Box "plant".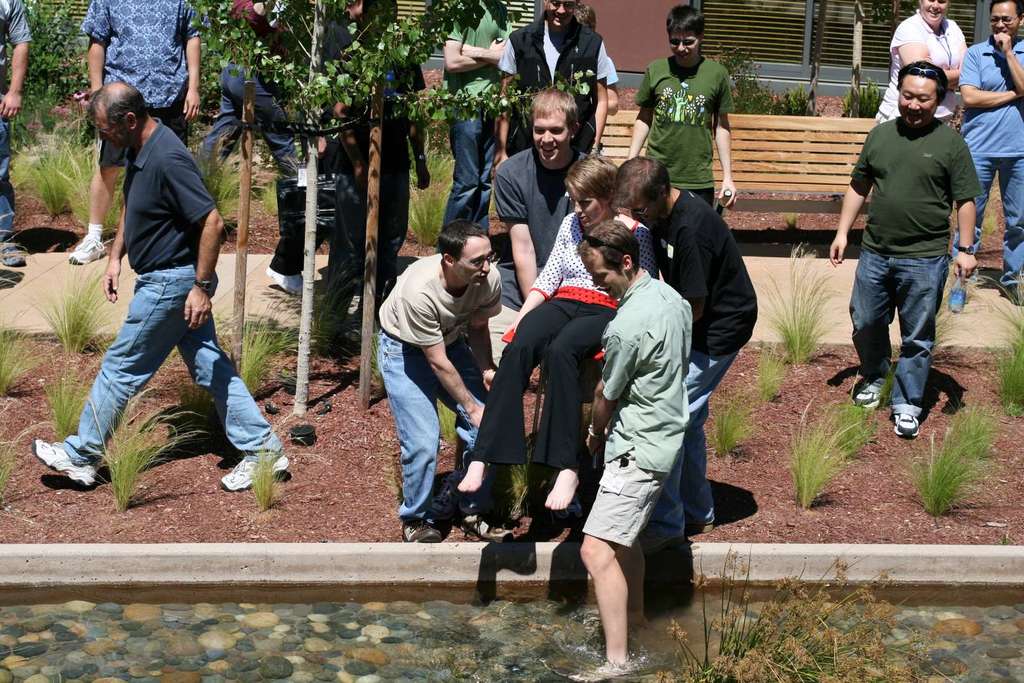
box(930, 305, 955, 351).
